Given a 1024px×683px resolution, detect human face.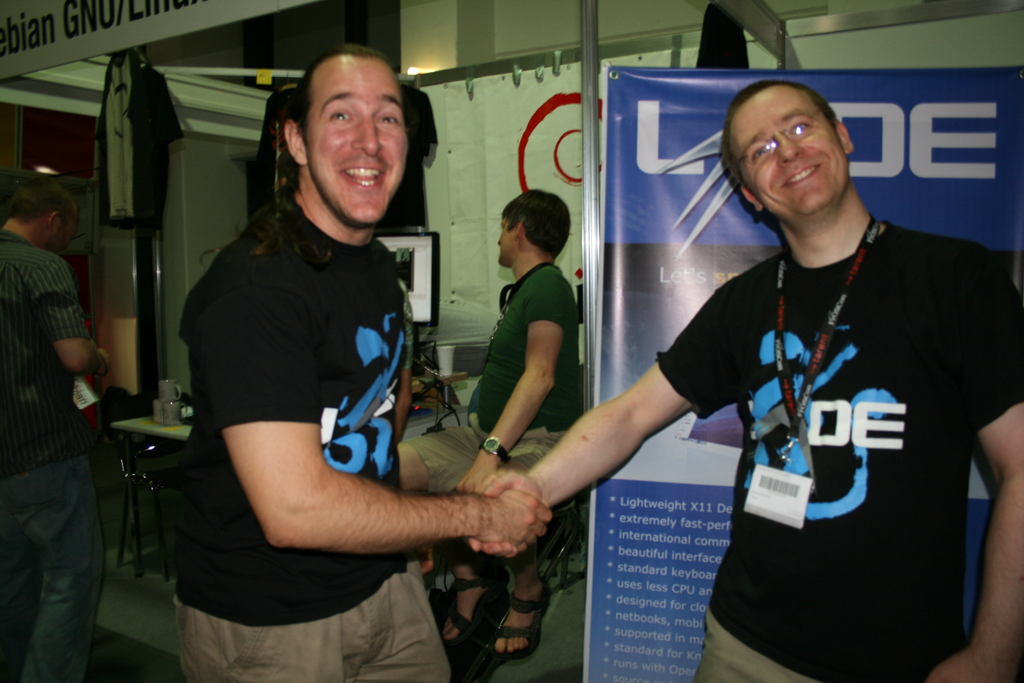
<bbox>728, 88, 845, 214</bbox>.
